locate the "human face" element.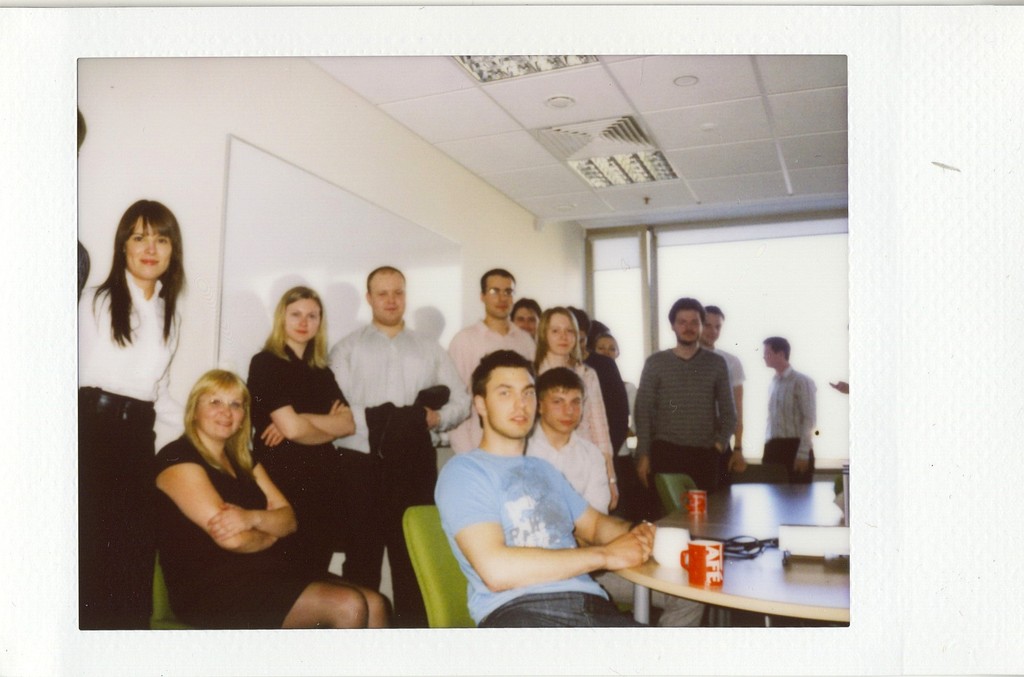
Element bbox: 286/296/325/344.
